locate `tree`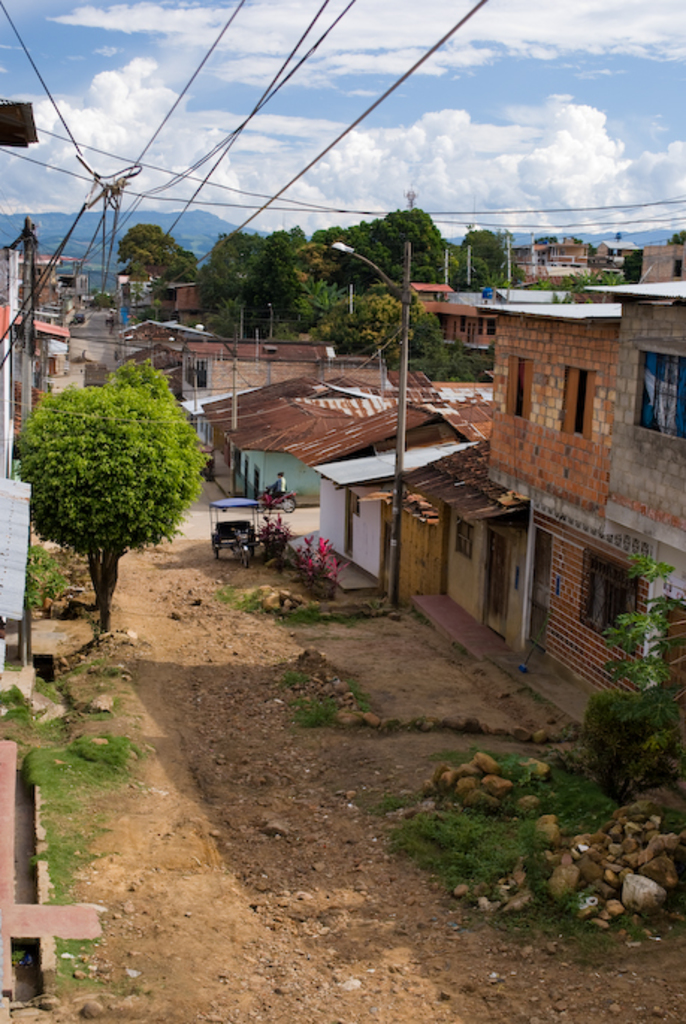
box(115, 223, 179, 269)
